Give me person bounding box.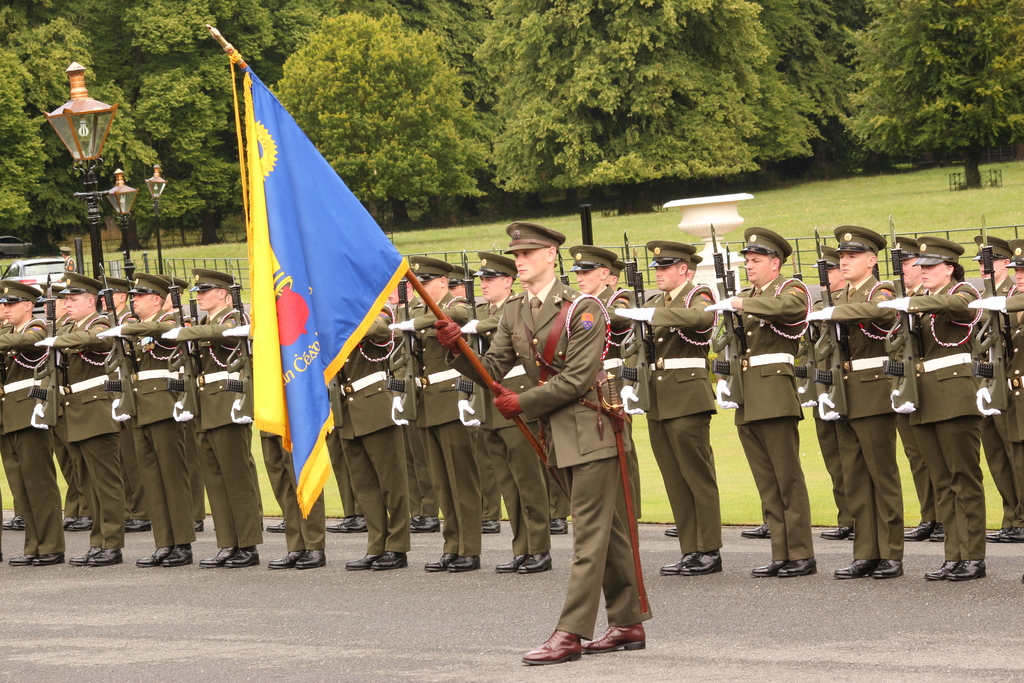
region(743, 274, 806, 538).
